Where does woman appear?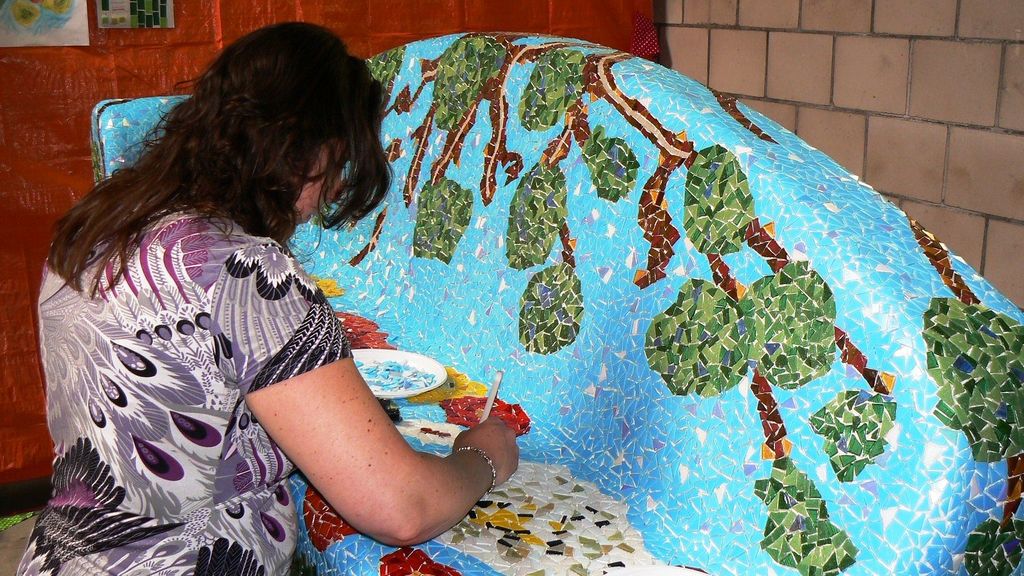
Appears at l=29, t=33, r=531, b=566.
